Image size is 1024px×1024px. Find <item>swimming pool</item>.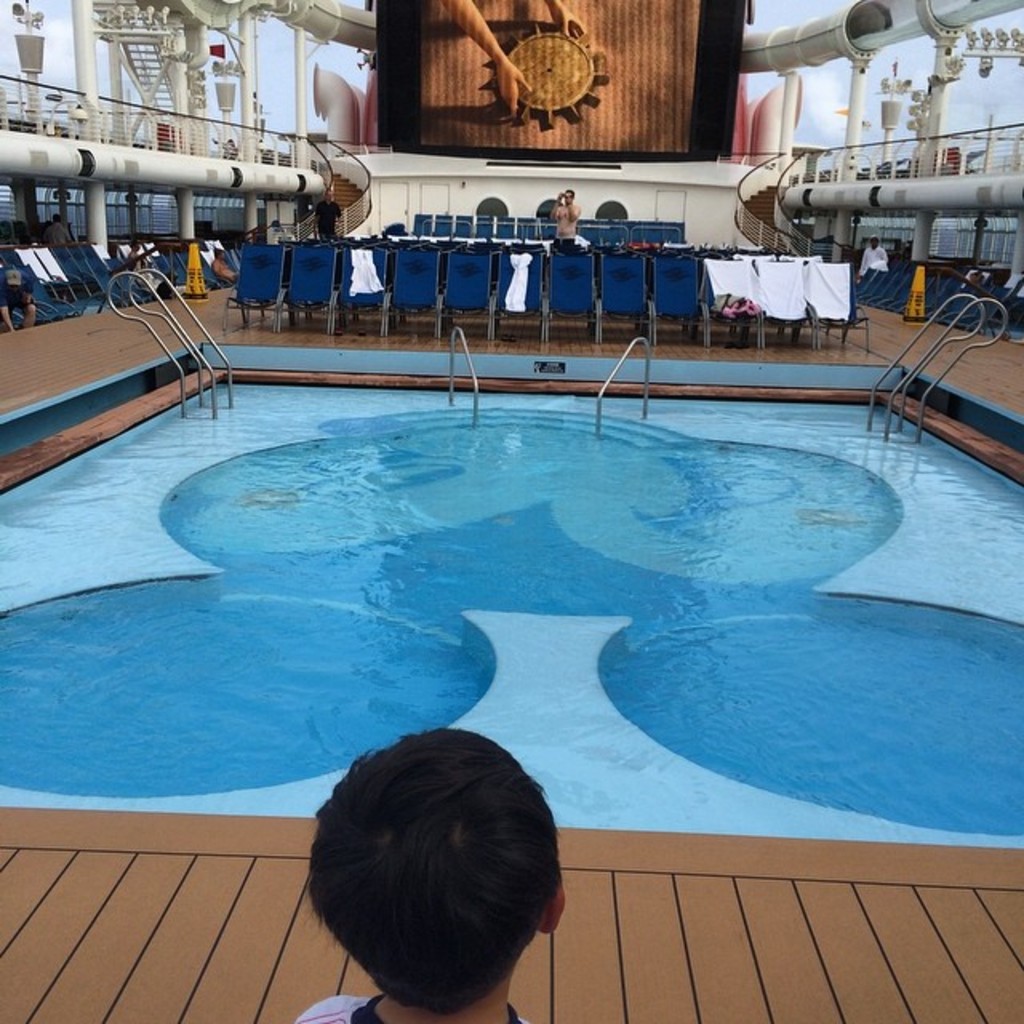
[0, 370, 1022, 856].
